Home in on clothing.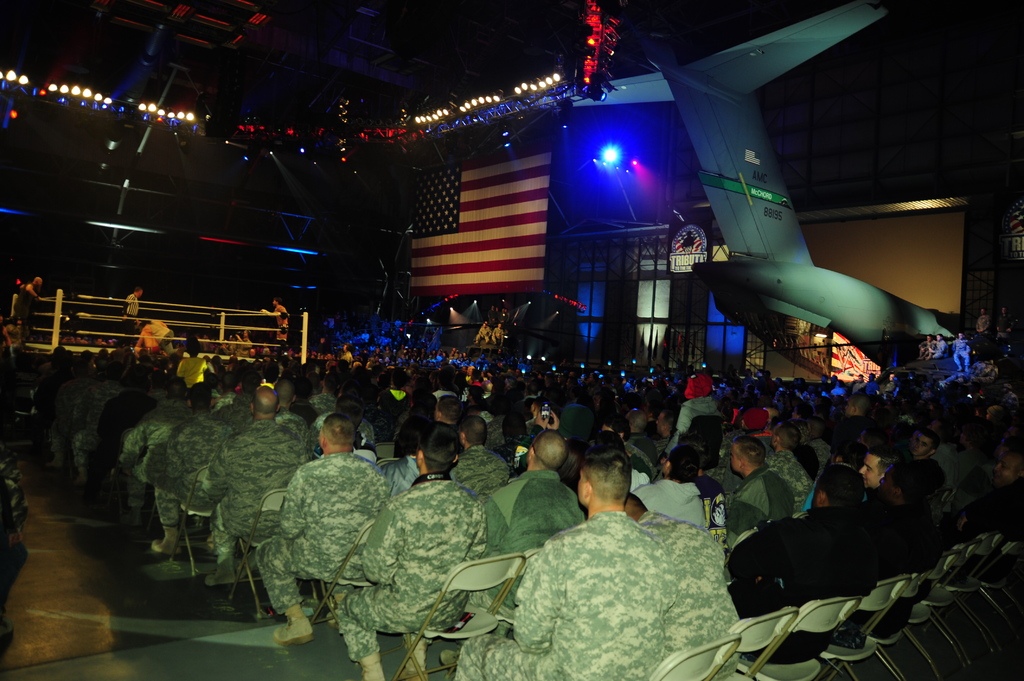
Homed in at <region>212, 392, 234, 410</region>.
